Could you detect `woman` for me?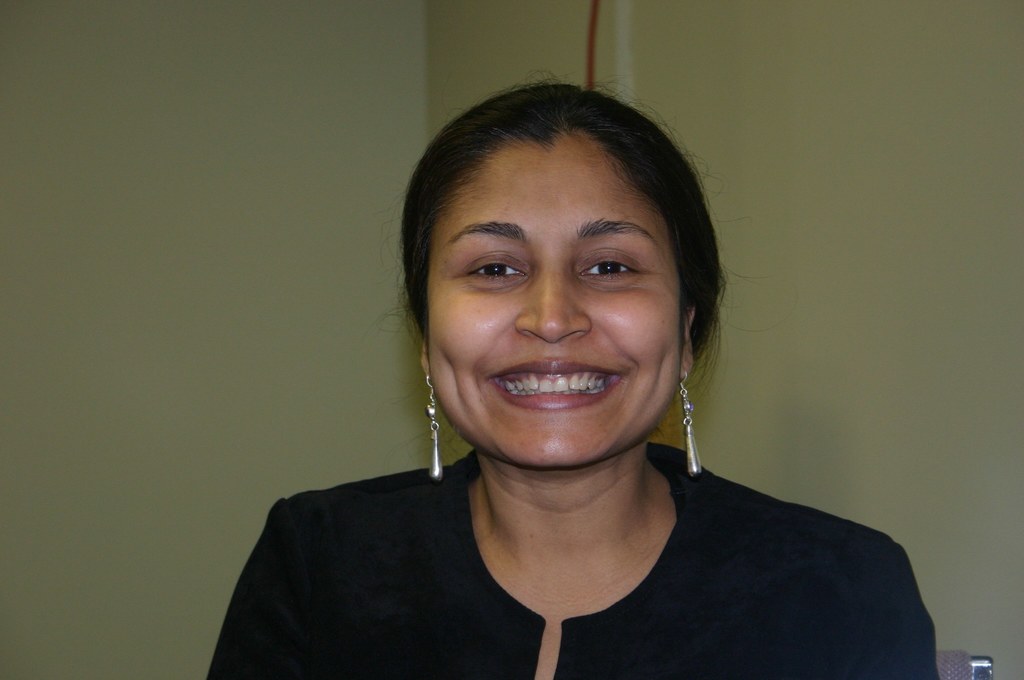
Detection result: 290,74,874,677.
